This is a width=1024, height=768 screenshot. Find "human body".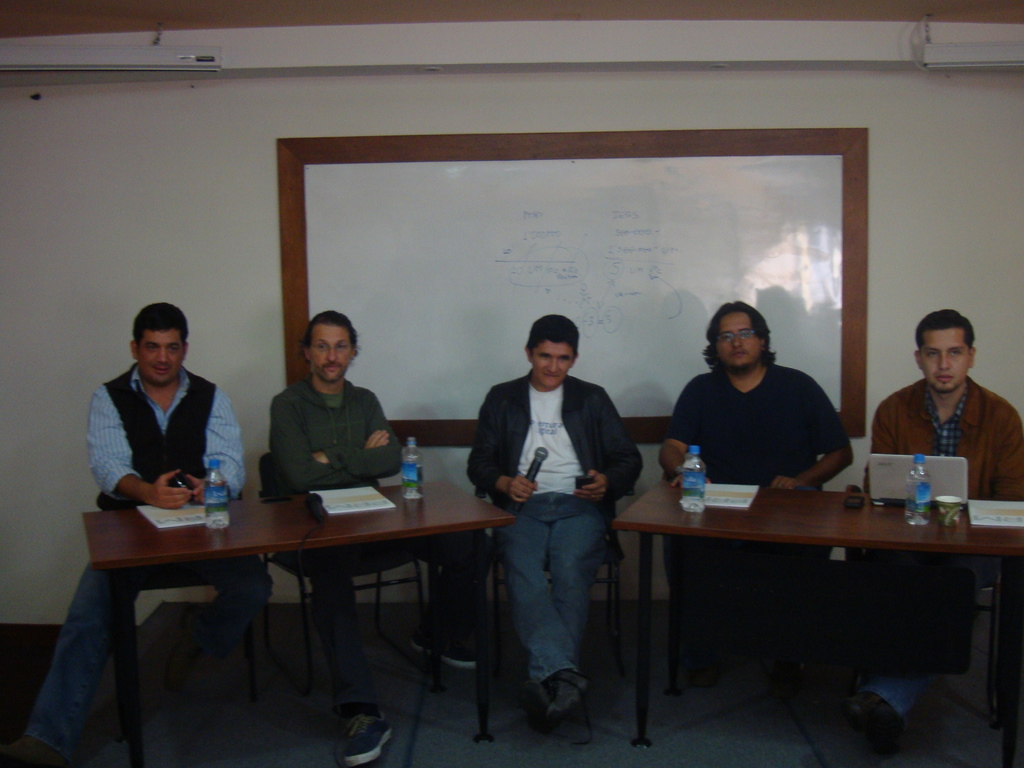
Bounding box: [left=658, top=301, right=855, bottom=711].
